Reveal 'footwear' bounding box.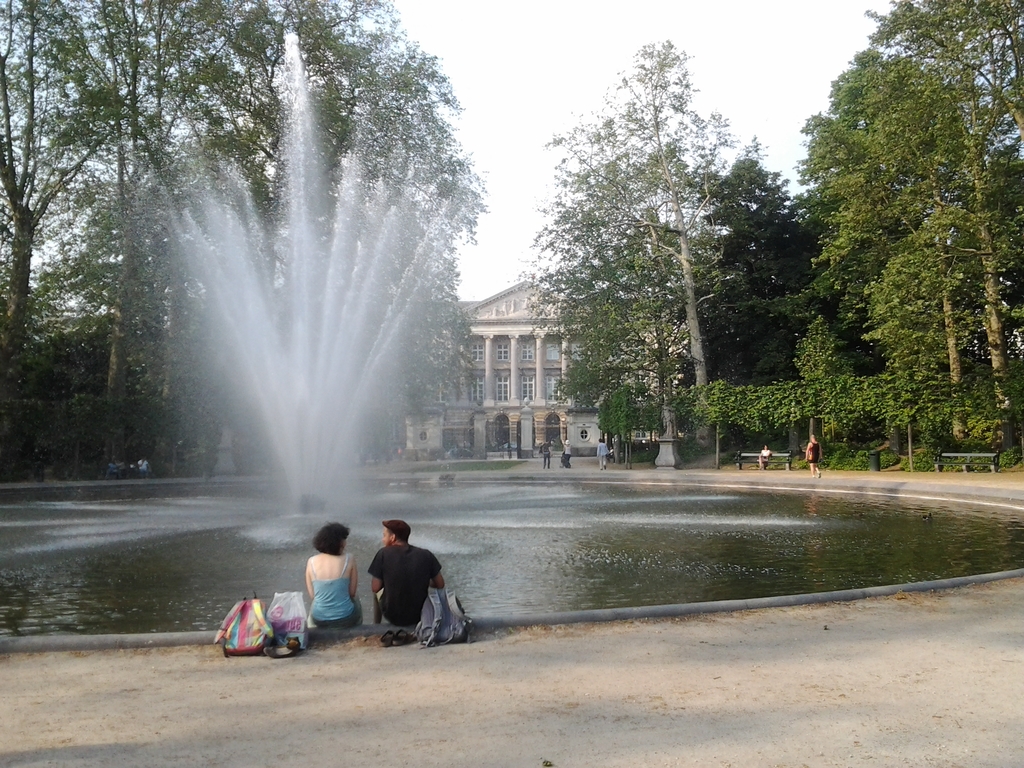
Revealed: <region>818, 467, 821, 477</region>.
